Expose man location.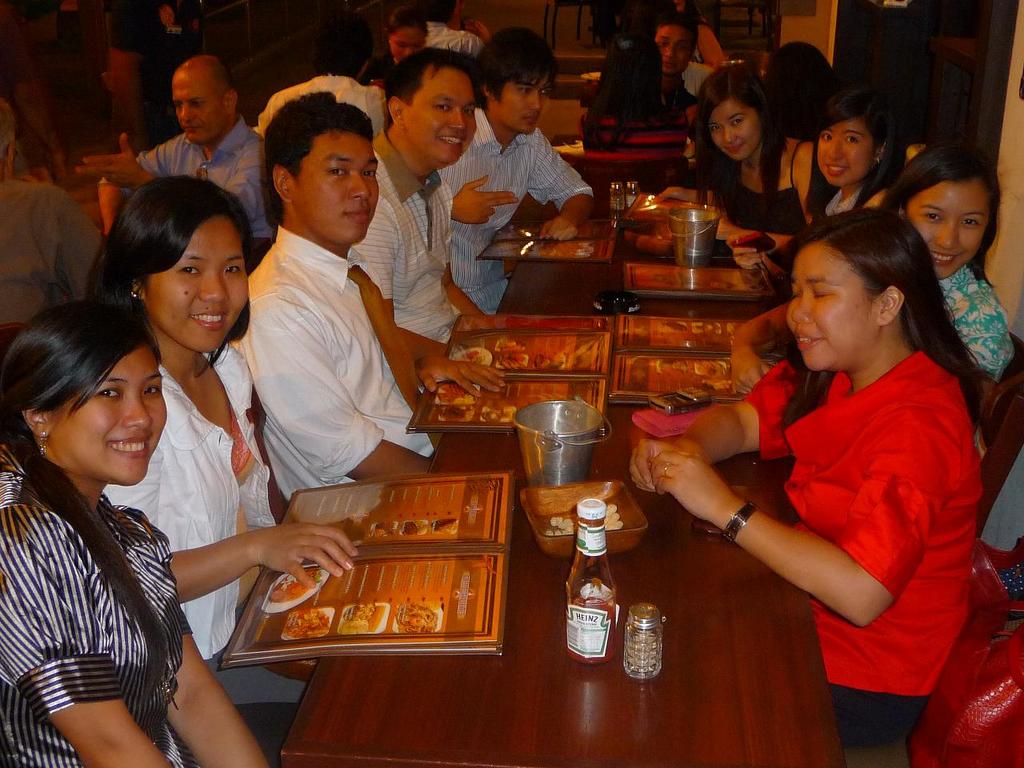
Exposed at crop(434, 26, 596, 315).
